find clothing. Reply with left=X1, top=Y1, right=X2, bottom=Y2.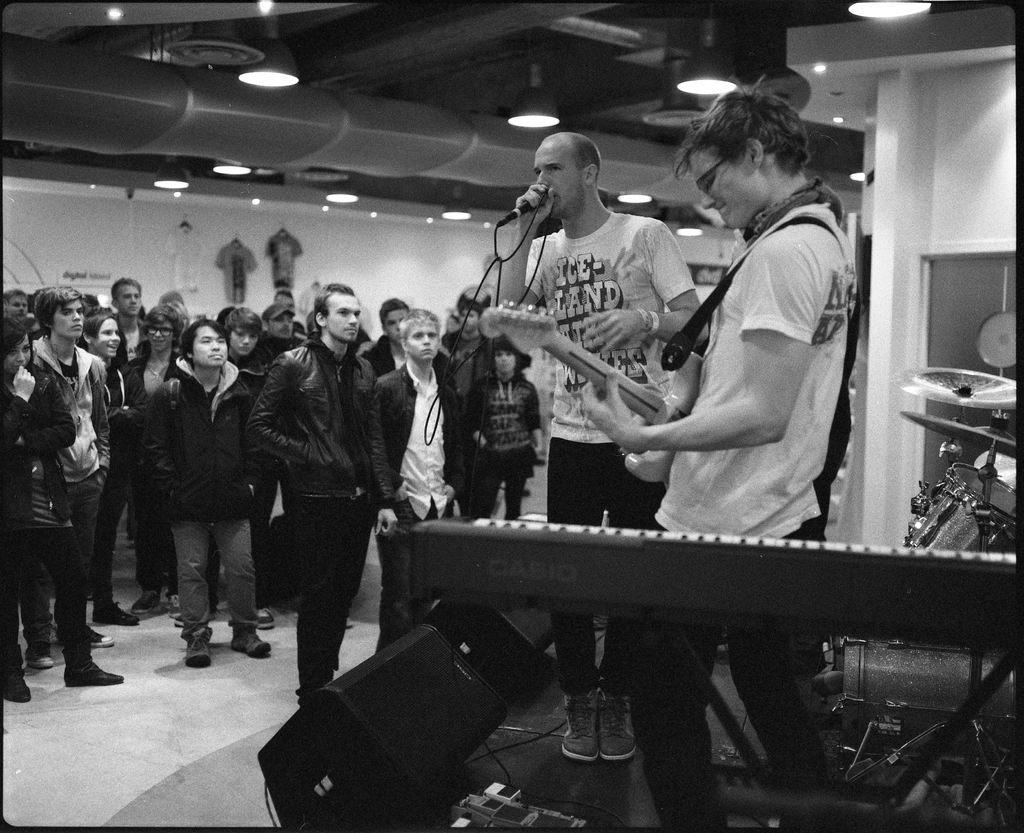
left=527, top=207, right=694, bottom=698.
